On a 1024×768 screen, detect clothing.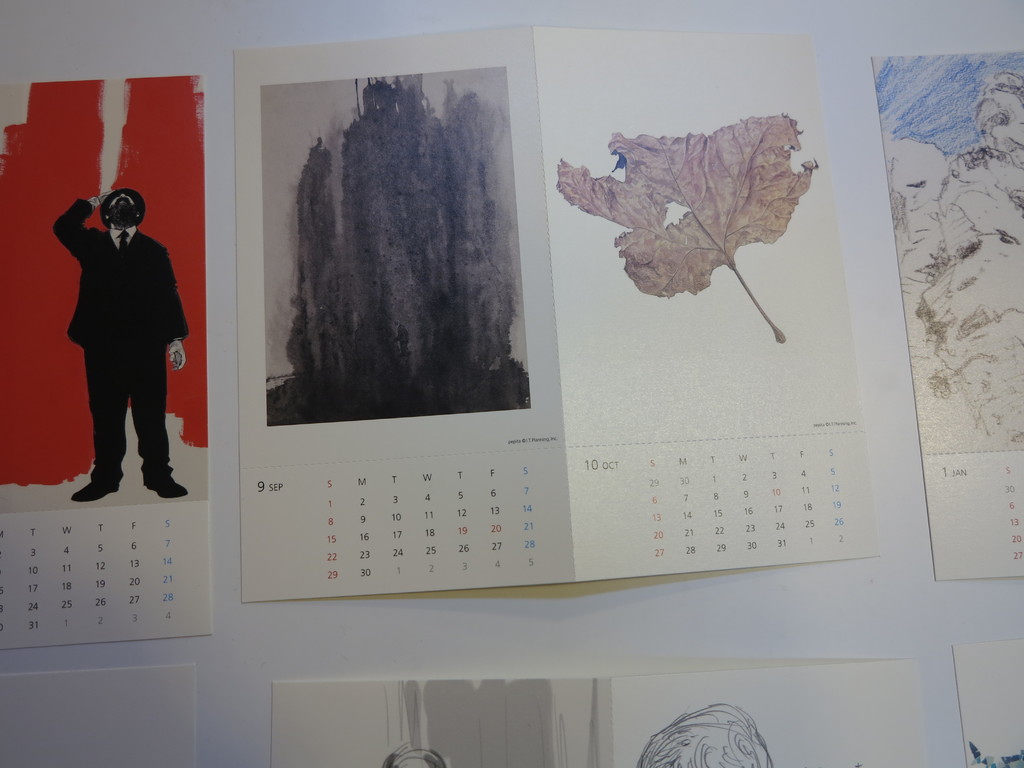
56 157 173 490.
